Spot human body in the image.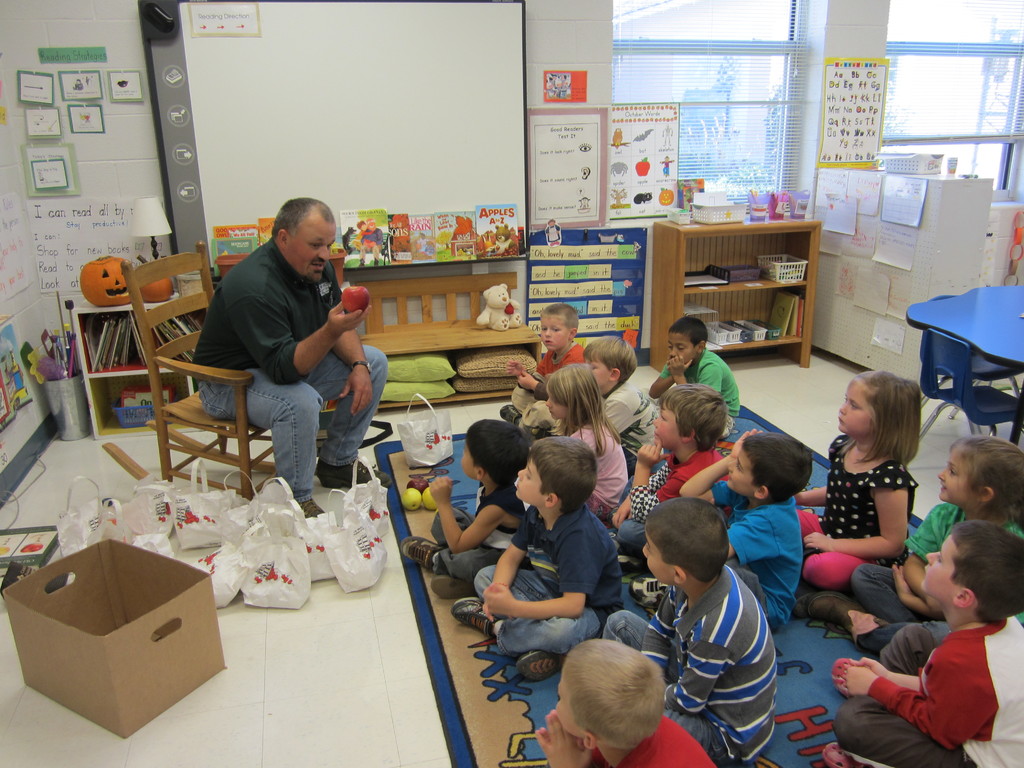
human body found at select_region(499, 297, 578, 433).
